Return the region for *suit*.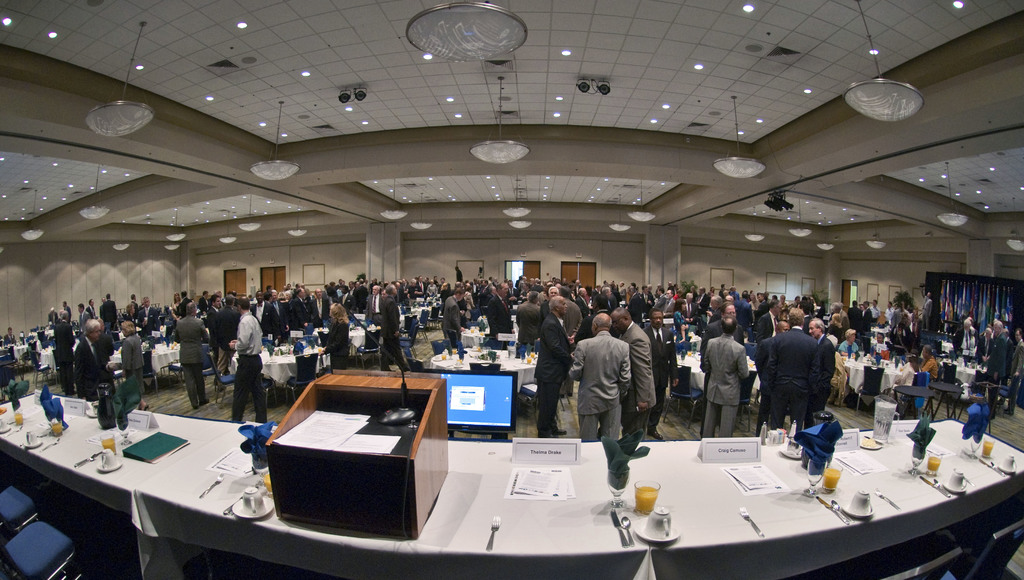
bbox=[986, 332, 1005, 416].
